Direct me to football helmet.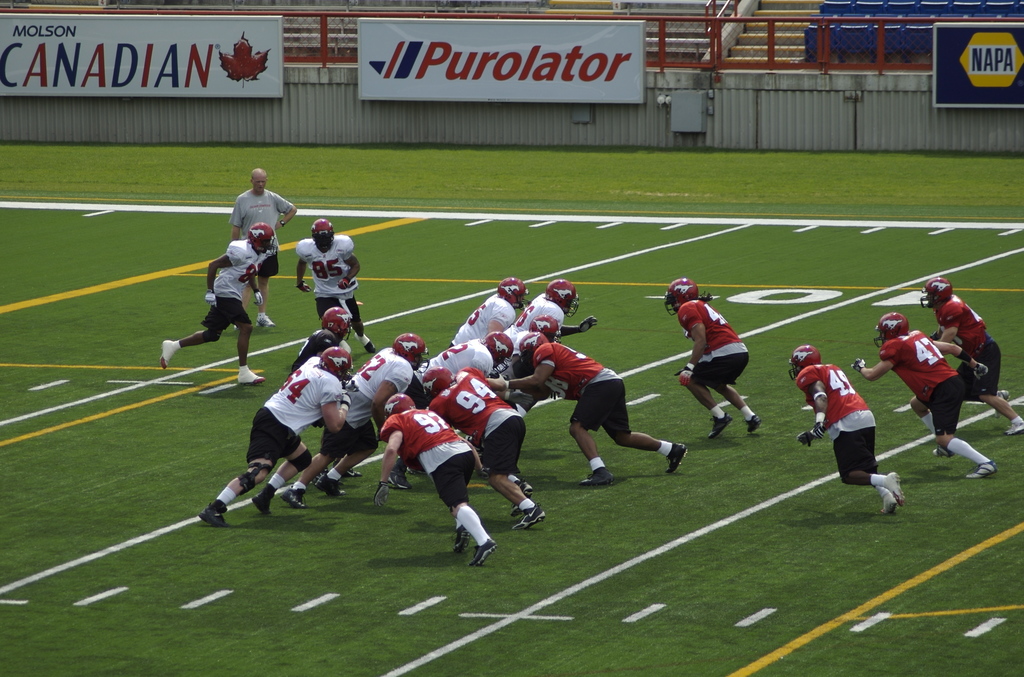
Direction: locate(420, 364, 452, 401).
